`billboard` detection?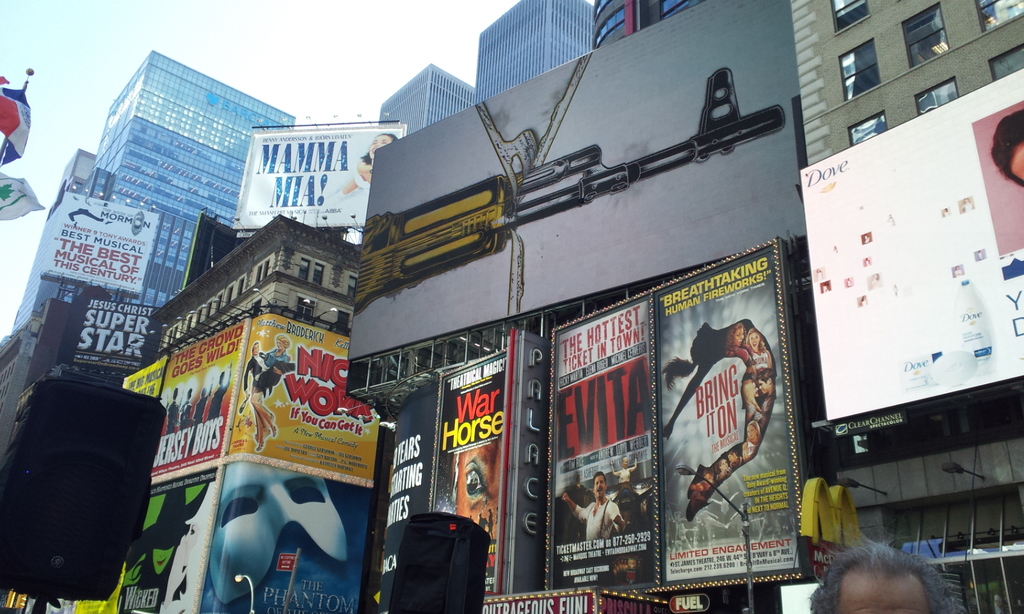
179 206 252 296
